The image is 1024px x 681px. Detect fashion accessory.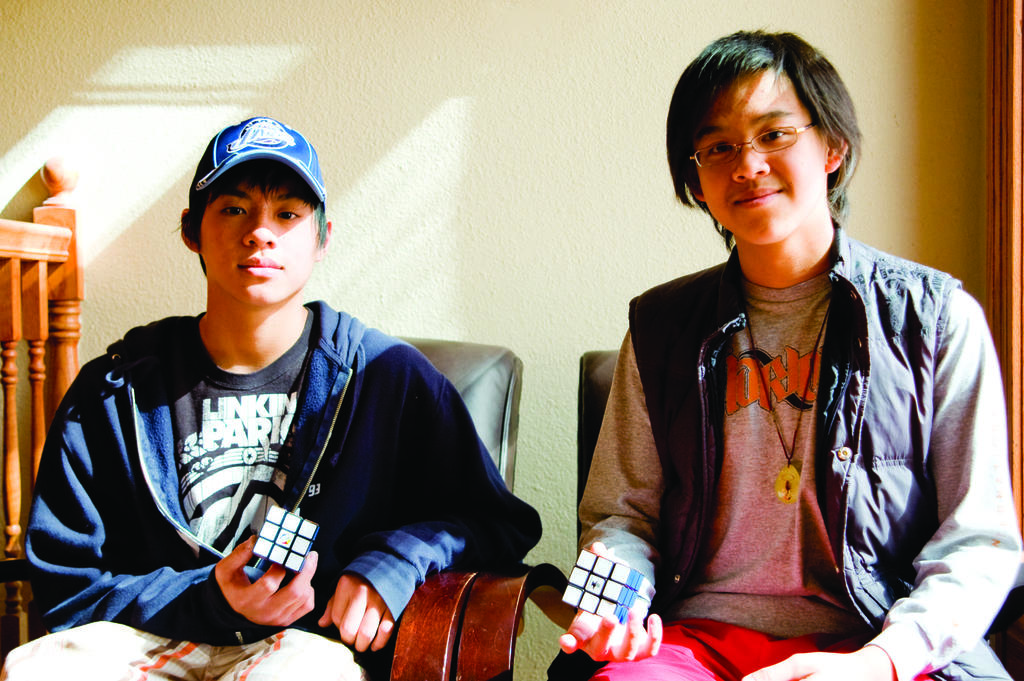
Detection: 737:279:834:504.
